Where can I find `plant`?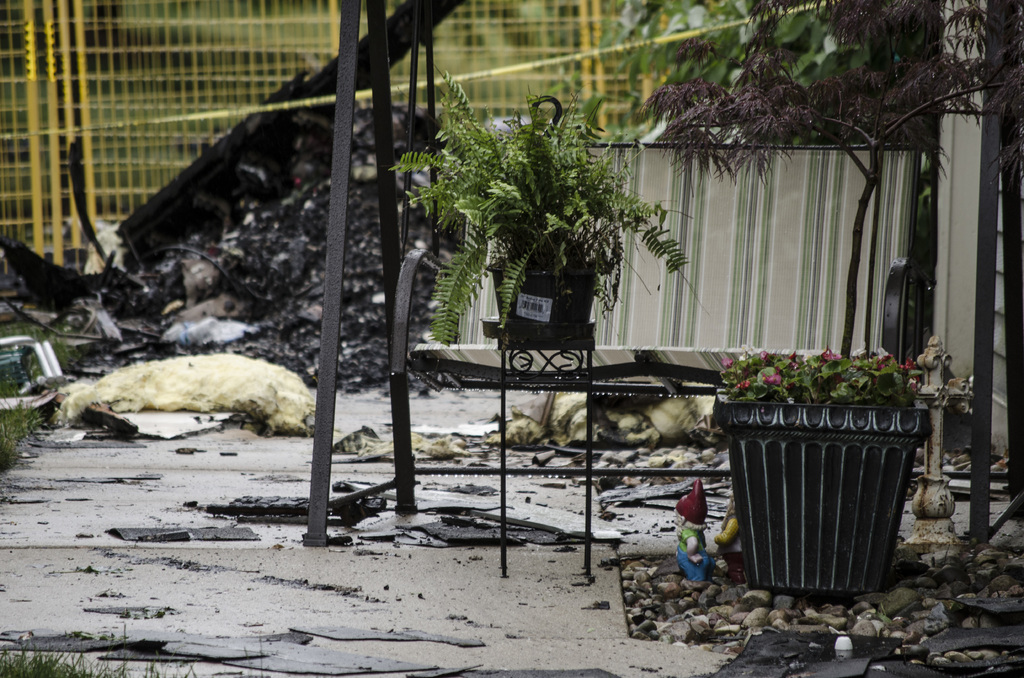
You can find it at <box>636,1,1021,386</box>.
